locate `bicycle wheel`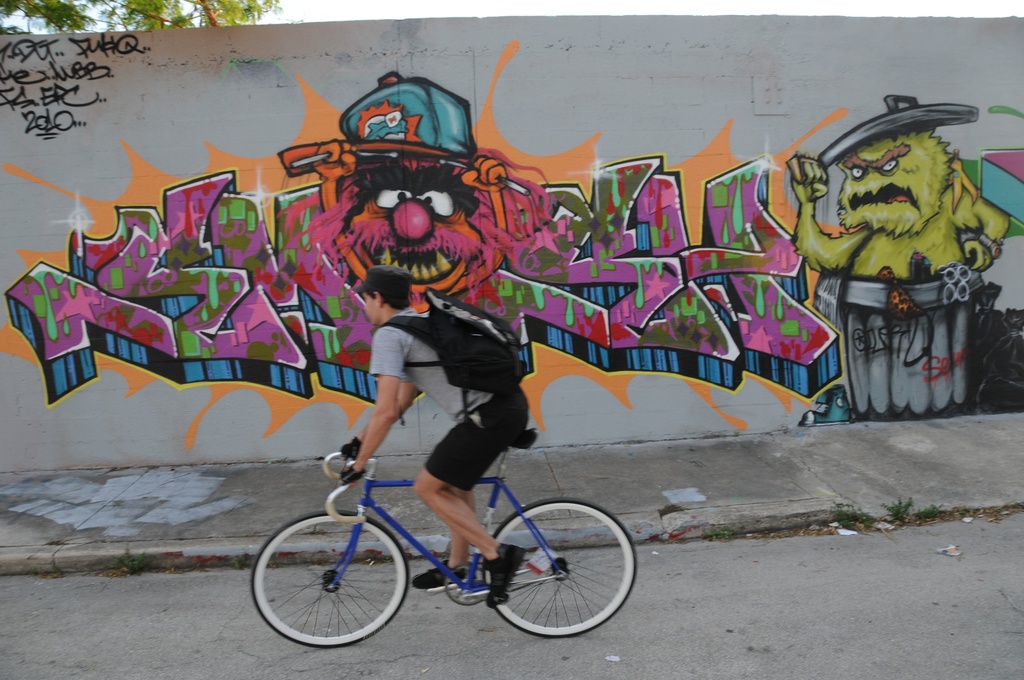
[x1=481, y1=500, x2=636, y2=639]
